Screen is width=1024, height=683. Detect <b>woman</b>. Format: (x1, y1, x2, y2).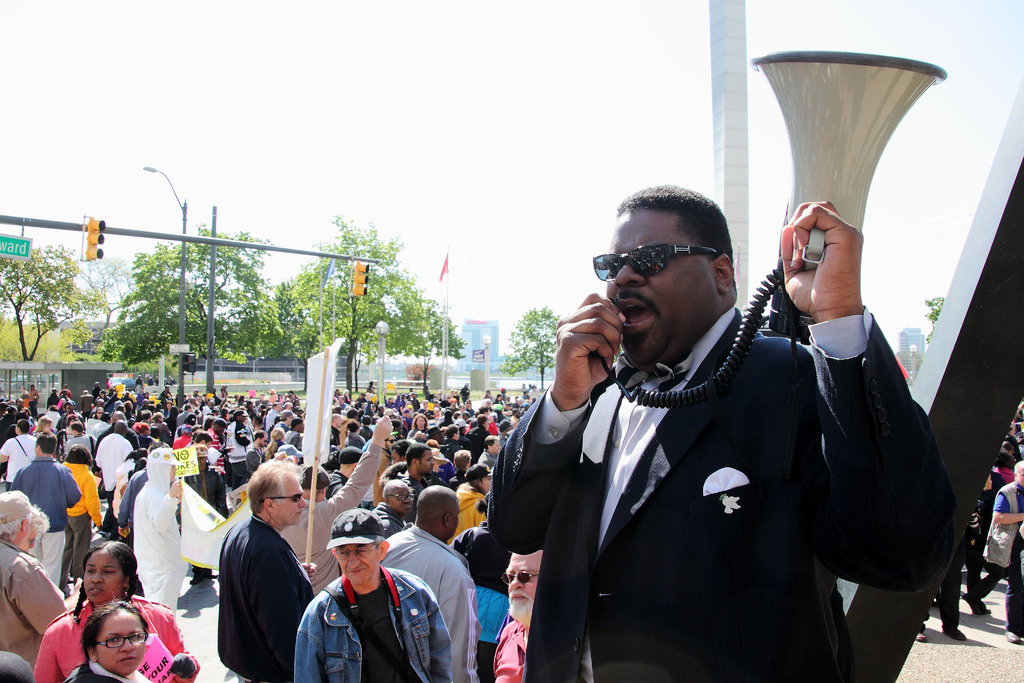
(31, 541, 198, 682).
